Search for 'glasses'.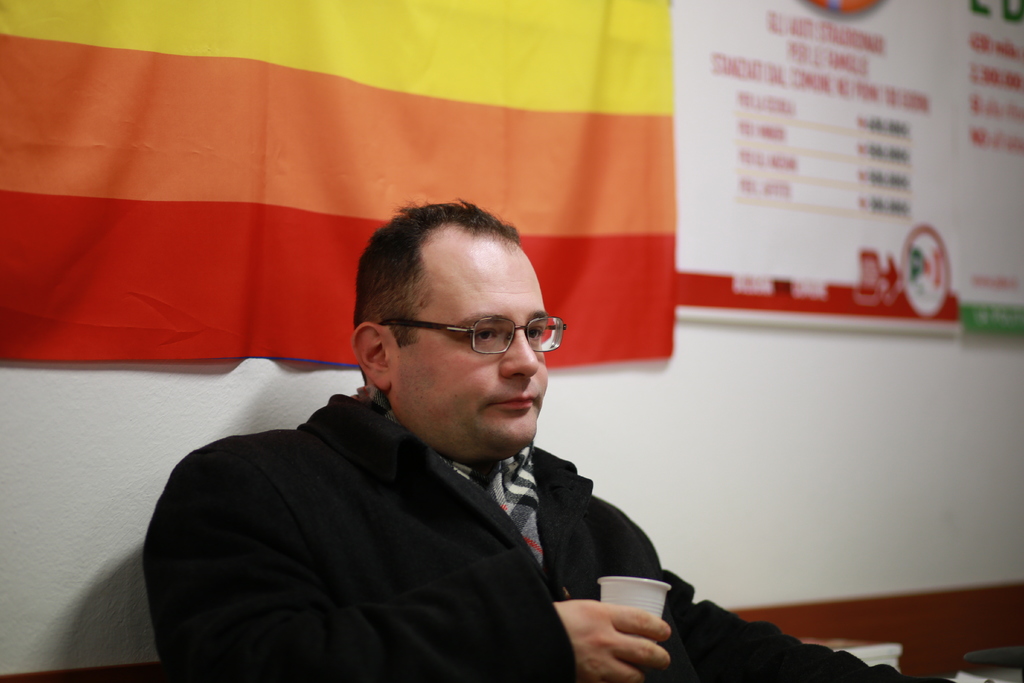
Found at x1=368, y1=311, x2=561, y2=374.
